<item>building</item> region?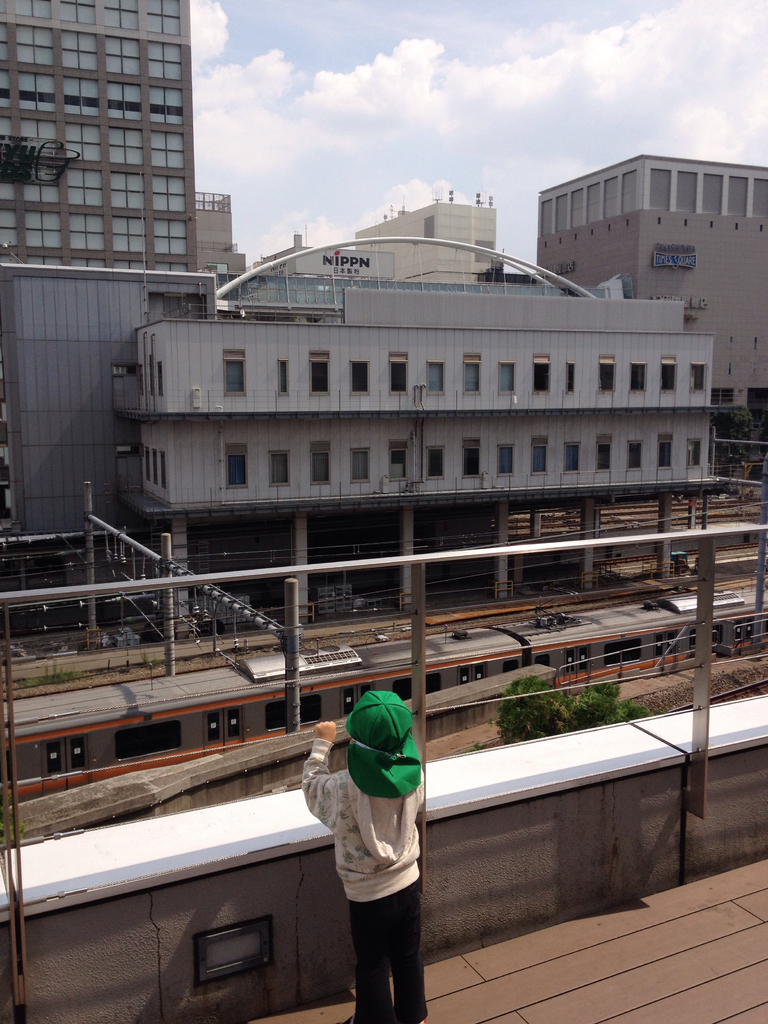
(x1=0, y1=0, x2=205, y2=282)
